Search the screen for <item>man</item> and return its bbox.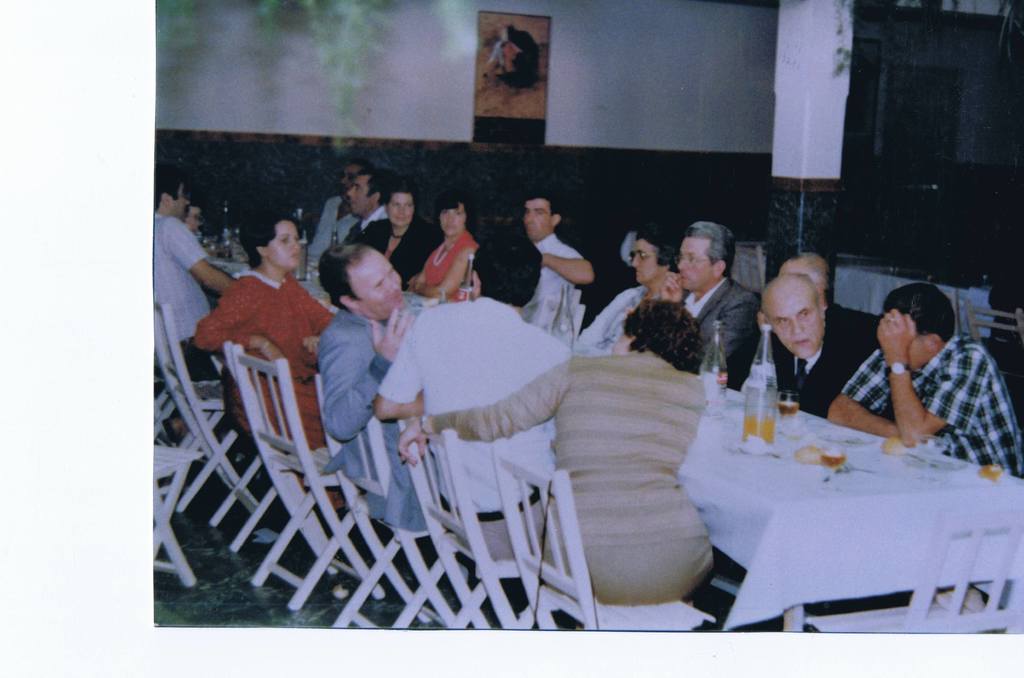
Found: box(861, 282, 1010, 475).
